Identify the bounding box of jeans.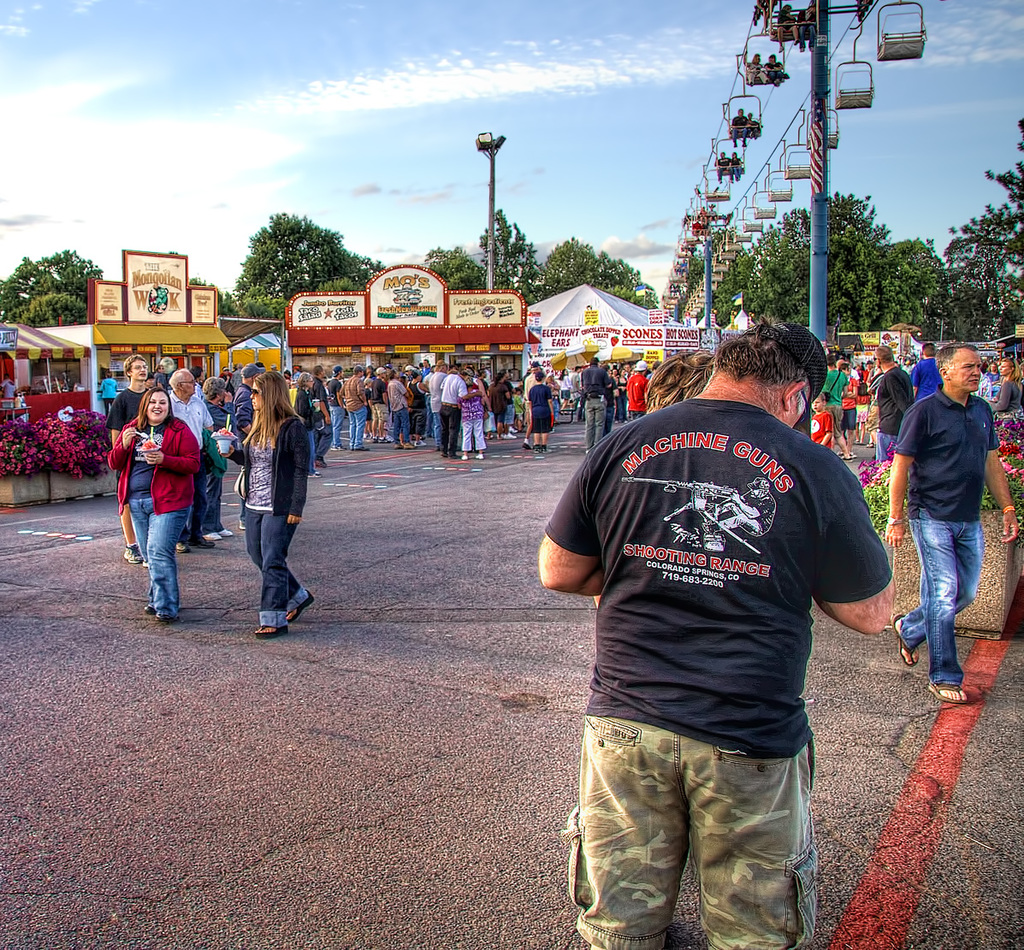
{"left": 430, "top": 412, "right": 440, "bottom": 445}.
